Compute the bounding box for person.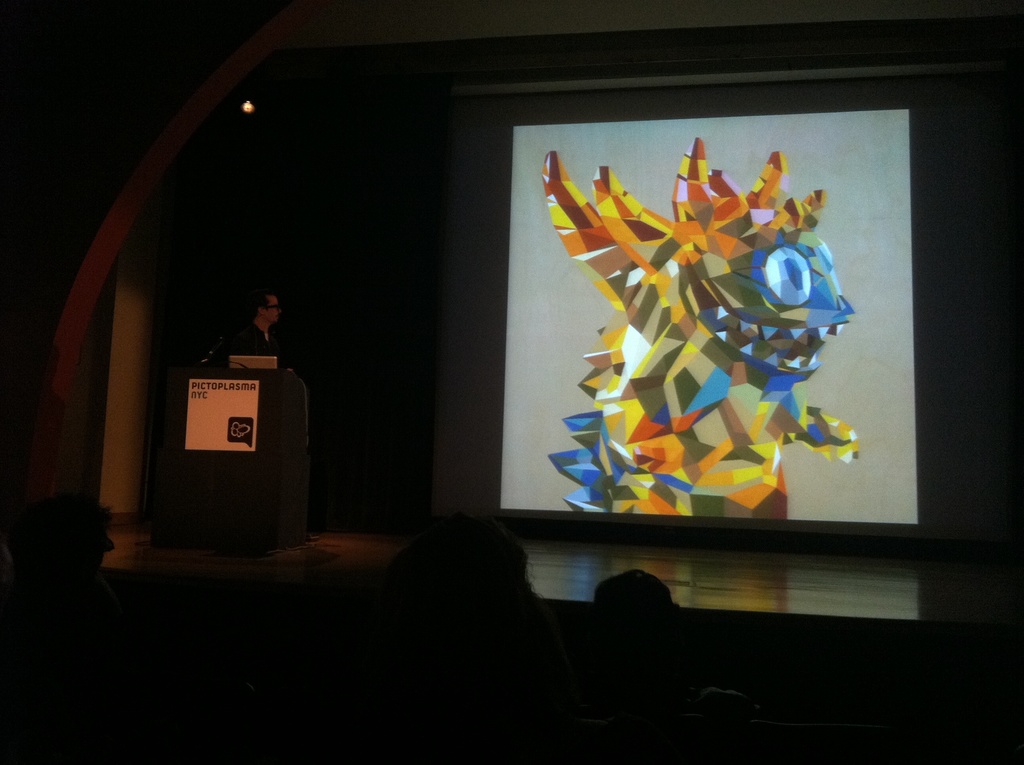
x1=598 y1=561 x2=770 y2=764.
